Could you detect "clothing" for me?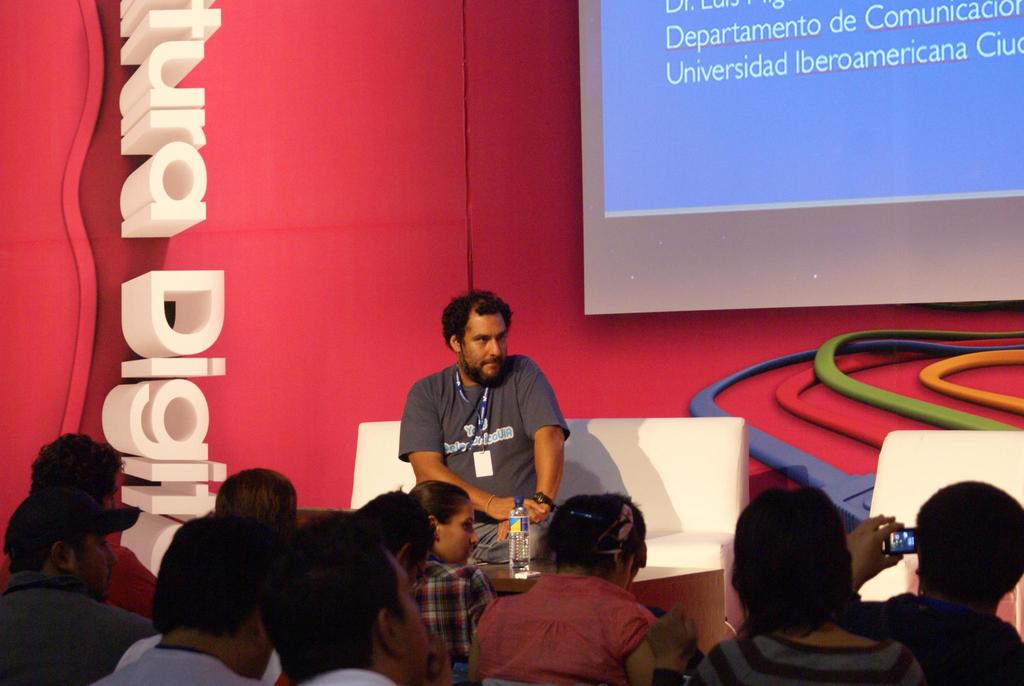
Detection result: region(648, 629, 931, 685).
